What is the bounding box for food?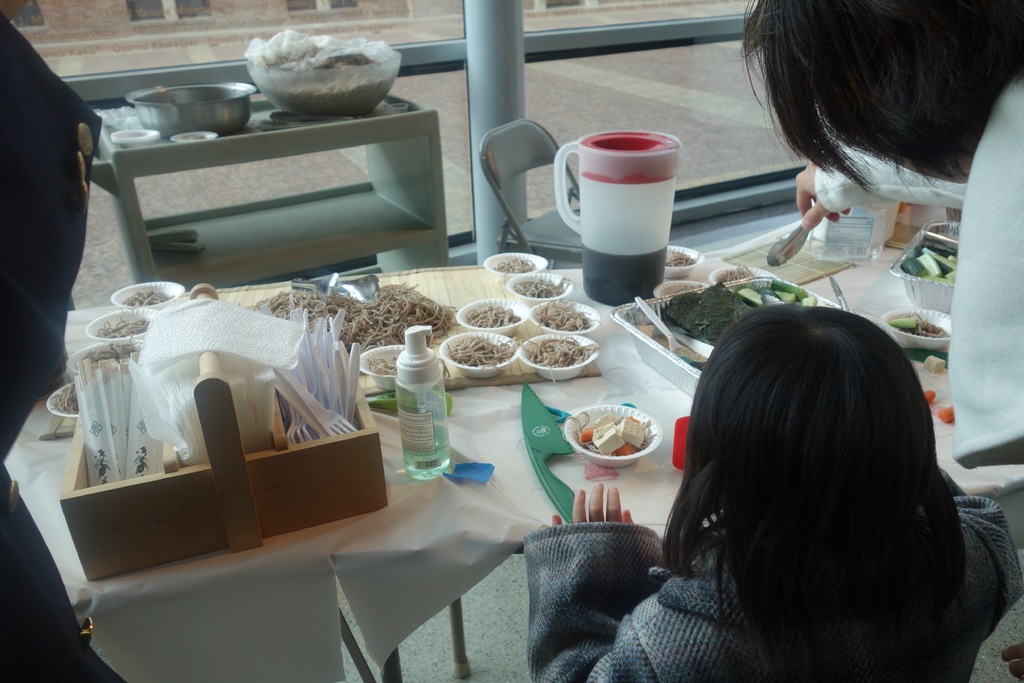
511/276/573/299.
